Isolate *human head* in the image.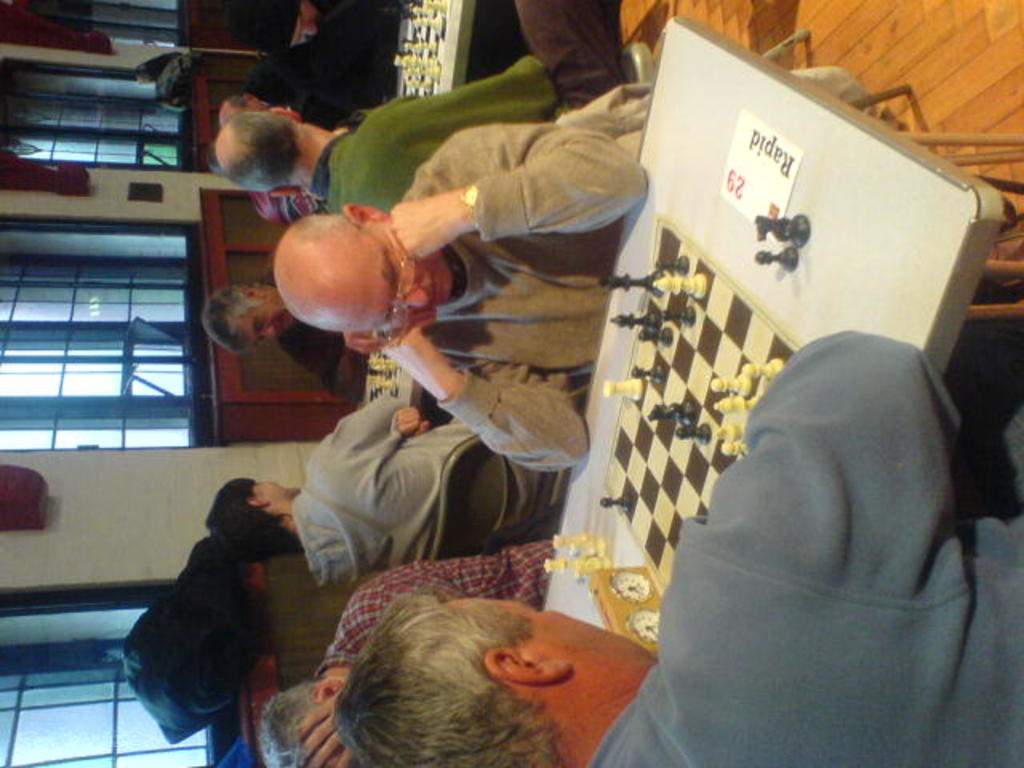
Isolated region: 258, 680, 358, 766.
